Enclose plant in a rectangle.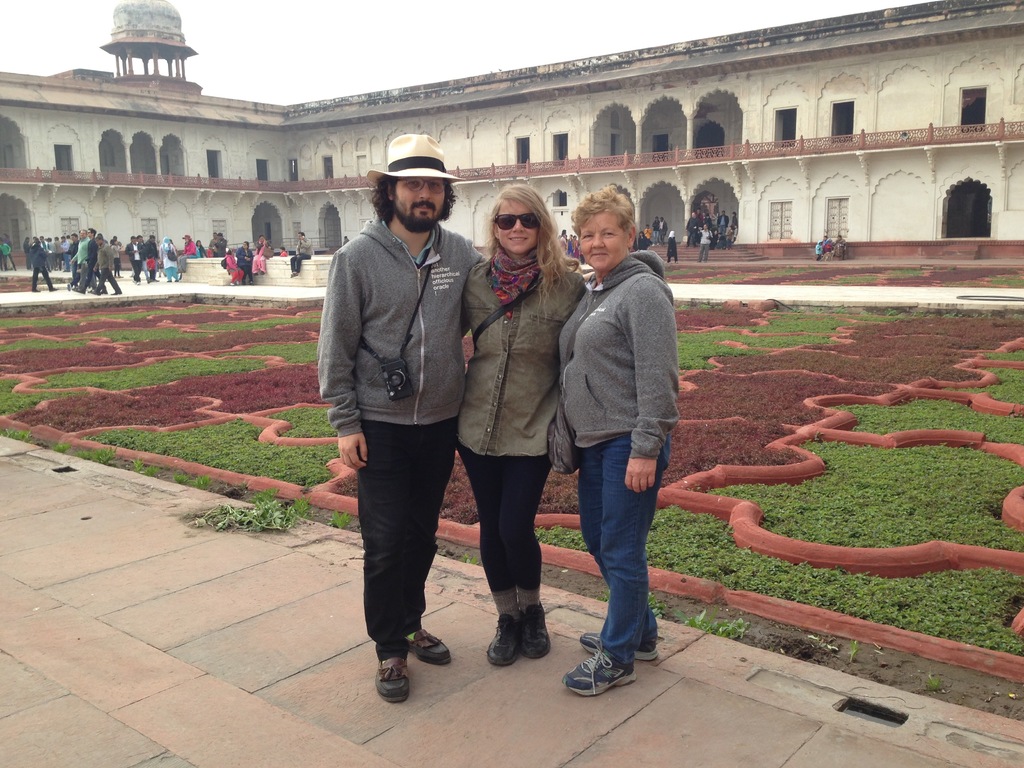
{"x1": 2, "y1": 429, "x2": 36, "y2": 441}.
